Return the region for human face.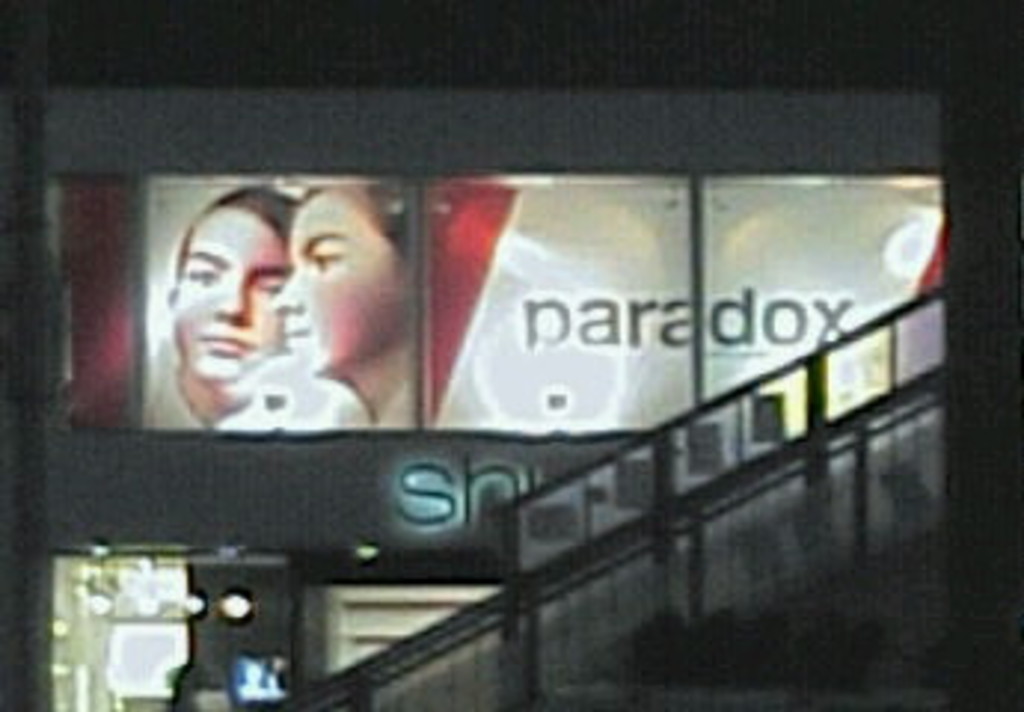
BBox(276, 190, 416, 374).
